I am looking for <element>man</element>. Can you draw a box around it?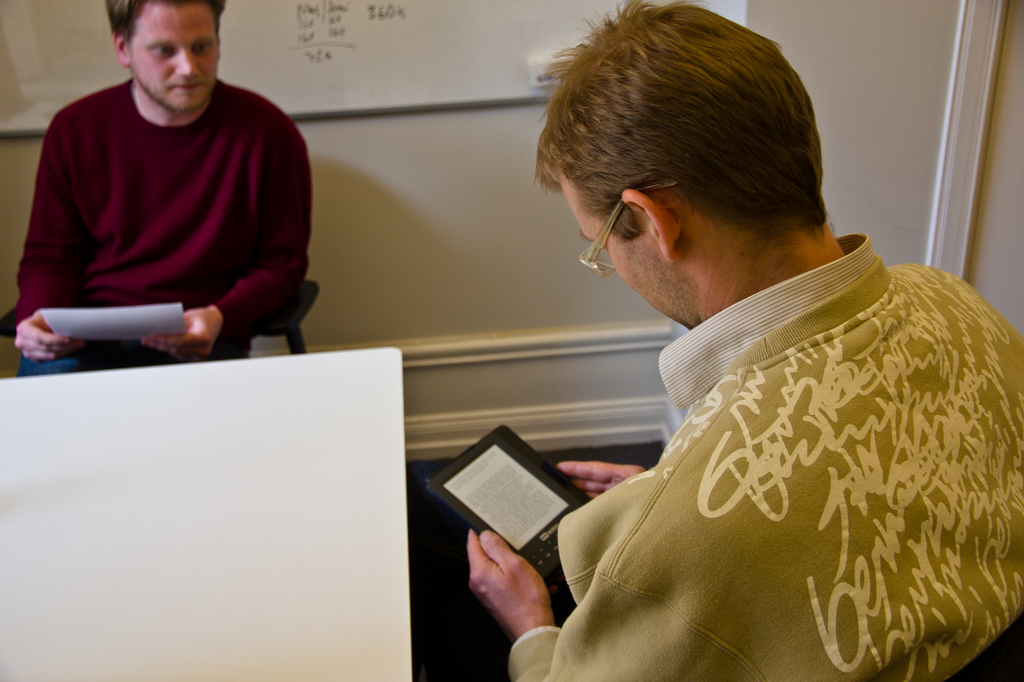
Sure, the bounding box is (left=13, top=0, right=311, bottom=376).
